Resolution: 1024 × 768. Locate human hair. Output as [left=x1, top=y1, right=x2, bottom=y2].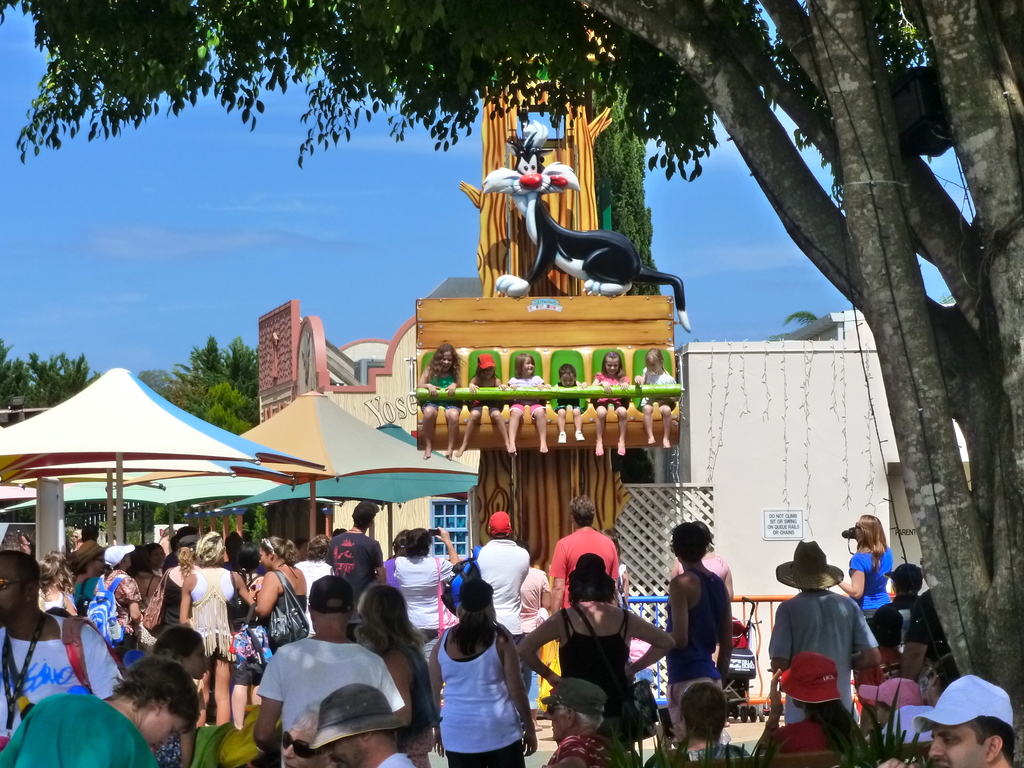
[left=854, top=511, right=891, bottom=576].
